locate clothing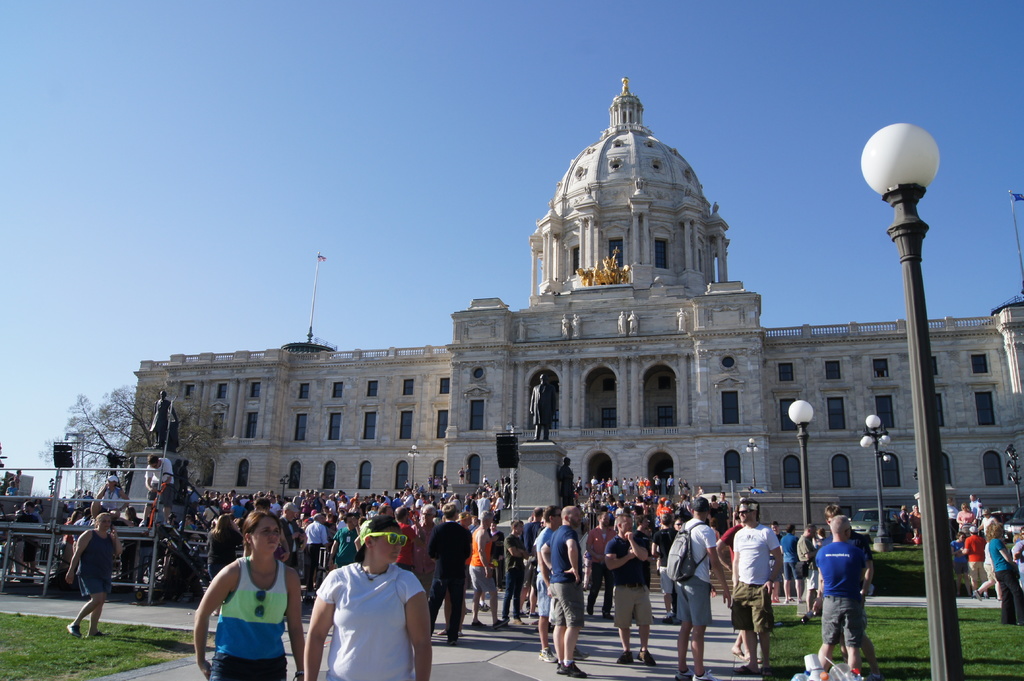
left=147, top=397, right=173, bottom=436
